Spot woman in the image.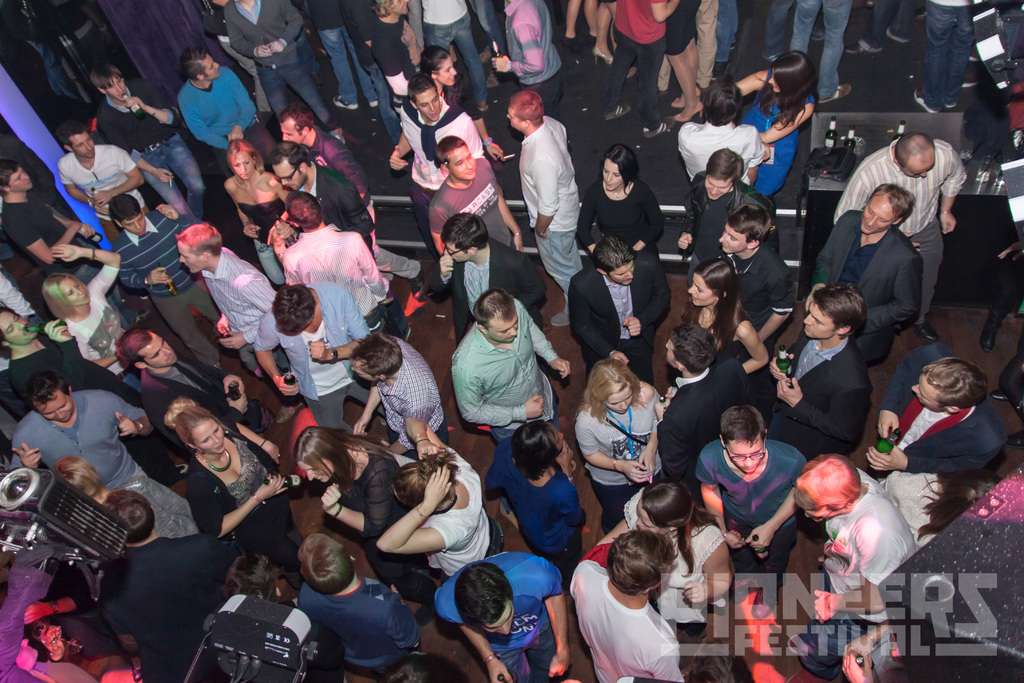
woman found at x1=159 y1=399 x2=305 y2=572.
